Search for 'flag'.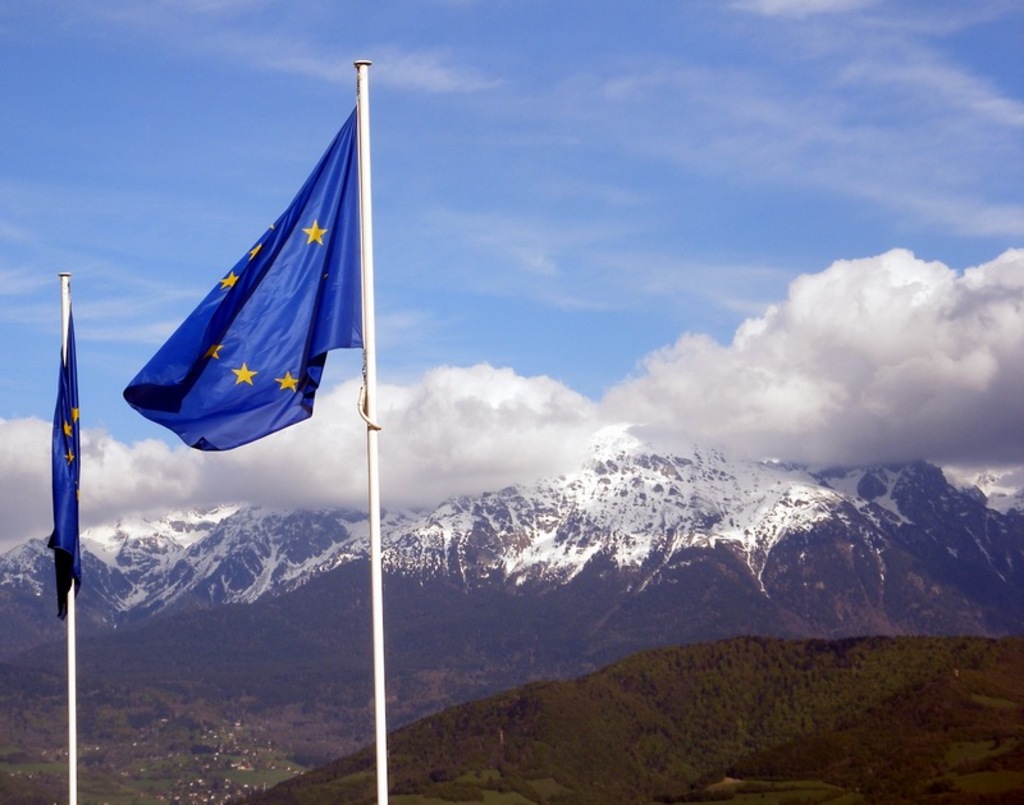
Found at (38,294,81,617).
